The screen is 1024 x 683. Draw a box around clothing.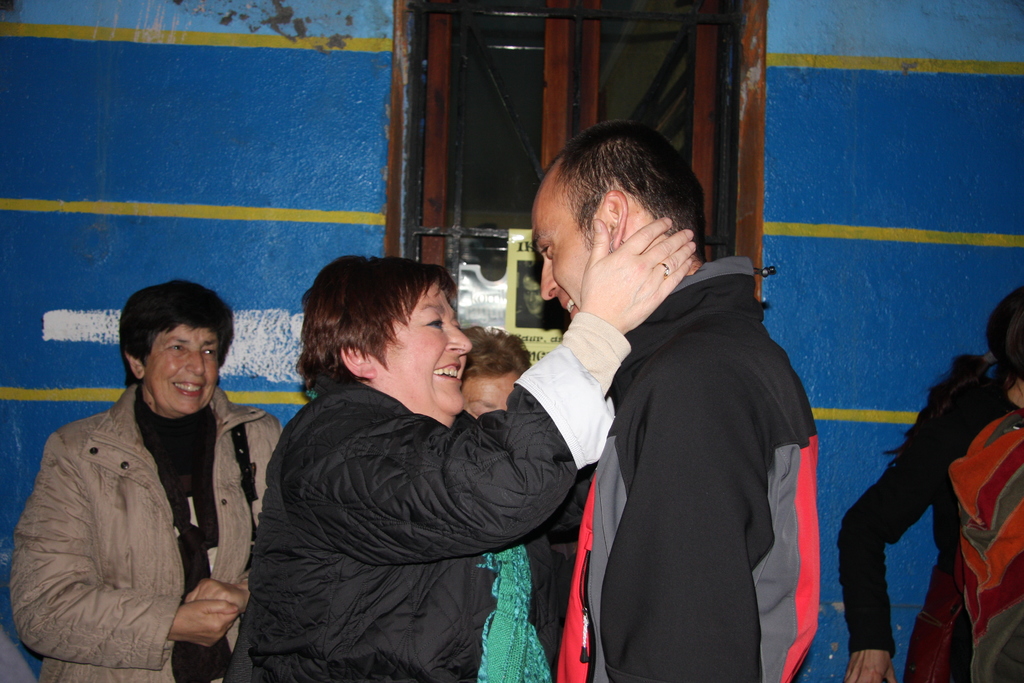
bbox(829, 359, 1023, 682).
